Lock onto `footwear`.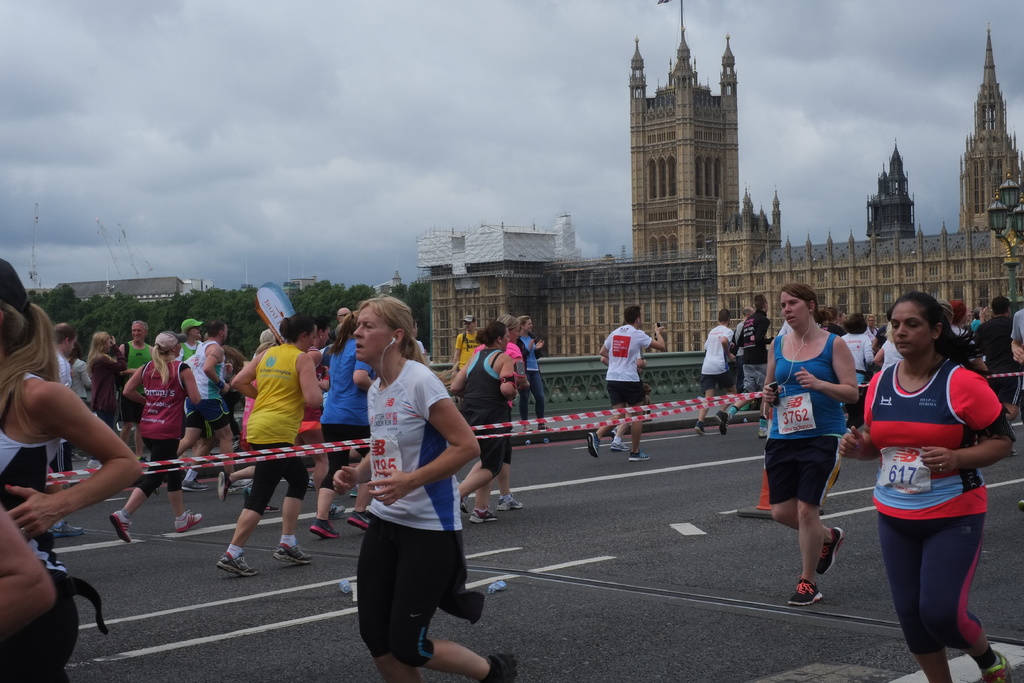
Locked: pyautogui.locateOnScreen(496, 491, 522, 509).
